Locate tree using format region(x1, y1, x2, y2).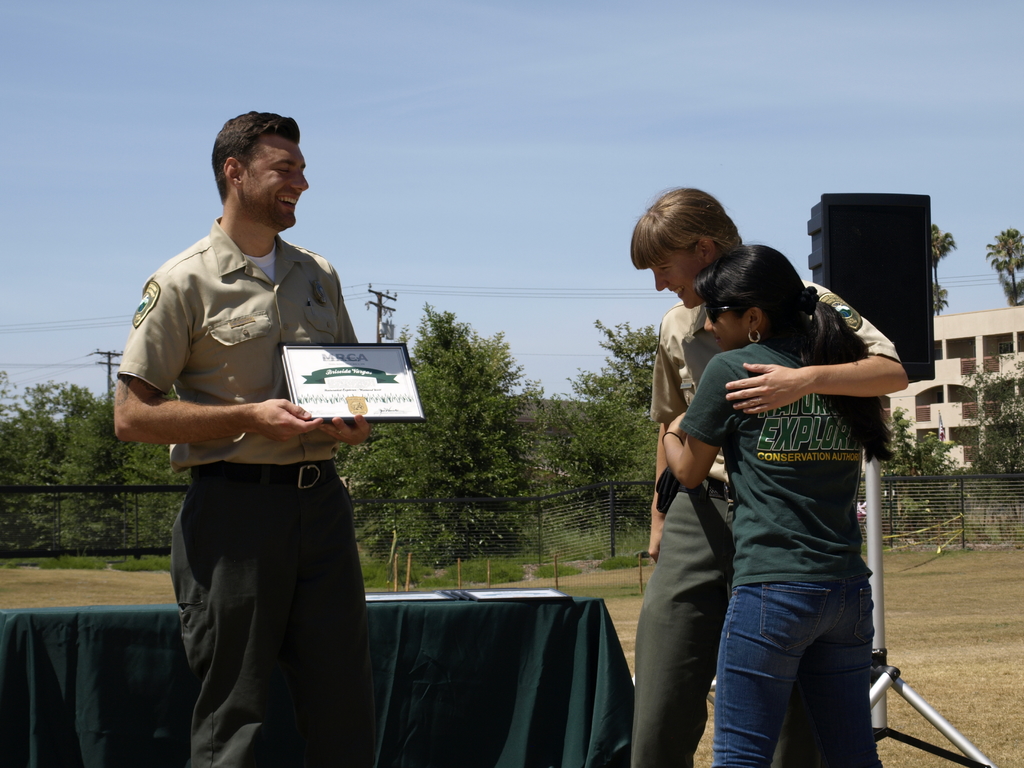
region(574, 317, 672, 406).
